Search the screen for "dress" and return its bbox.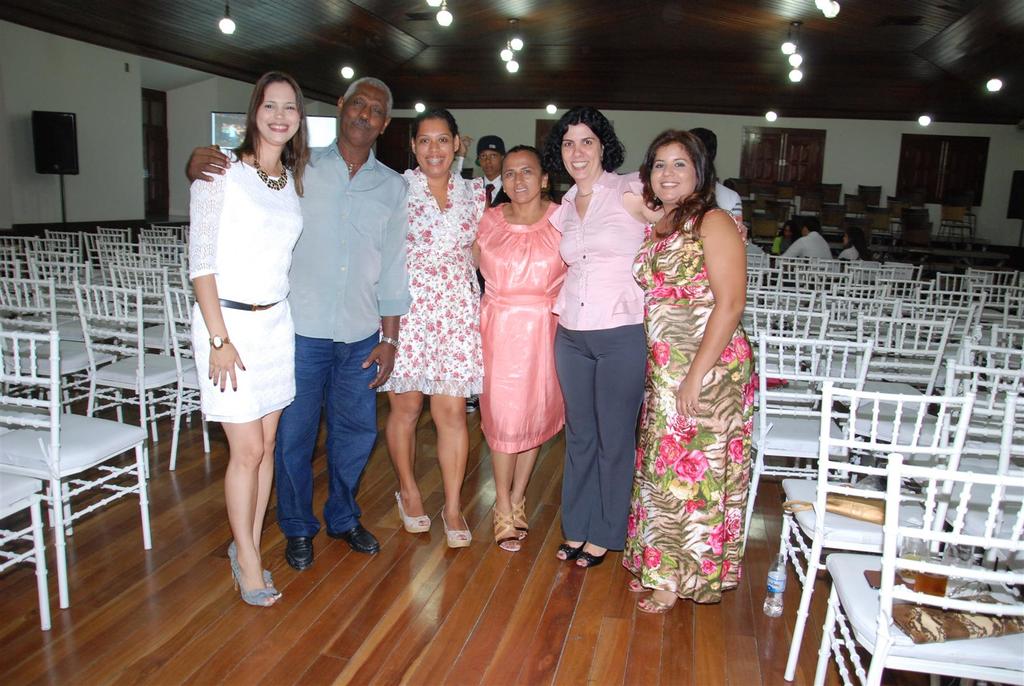
Found: pyautogui.locateOnScreen(186, 143, 303, 424).
